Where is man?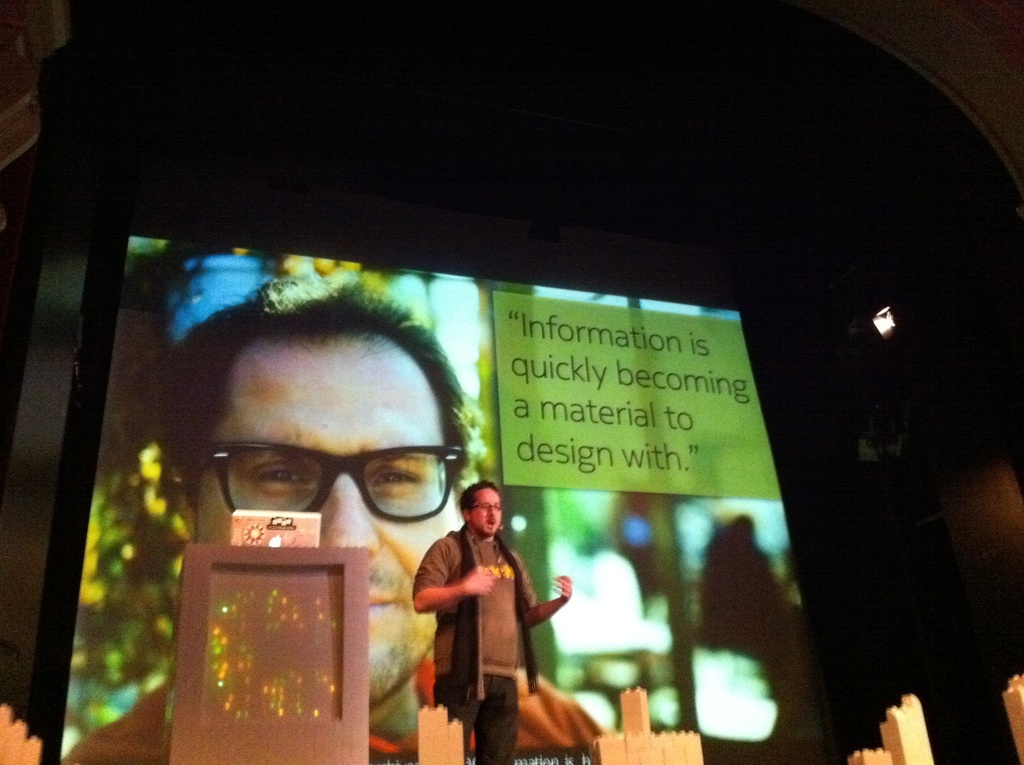
396,467,571,755.
